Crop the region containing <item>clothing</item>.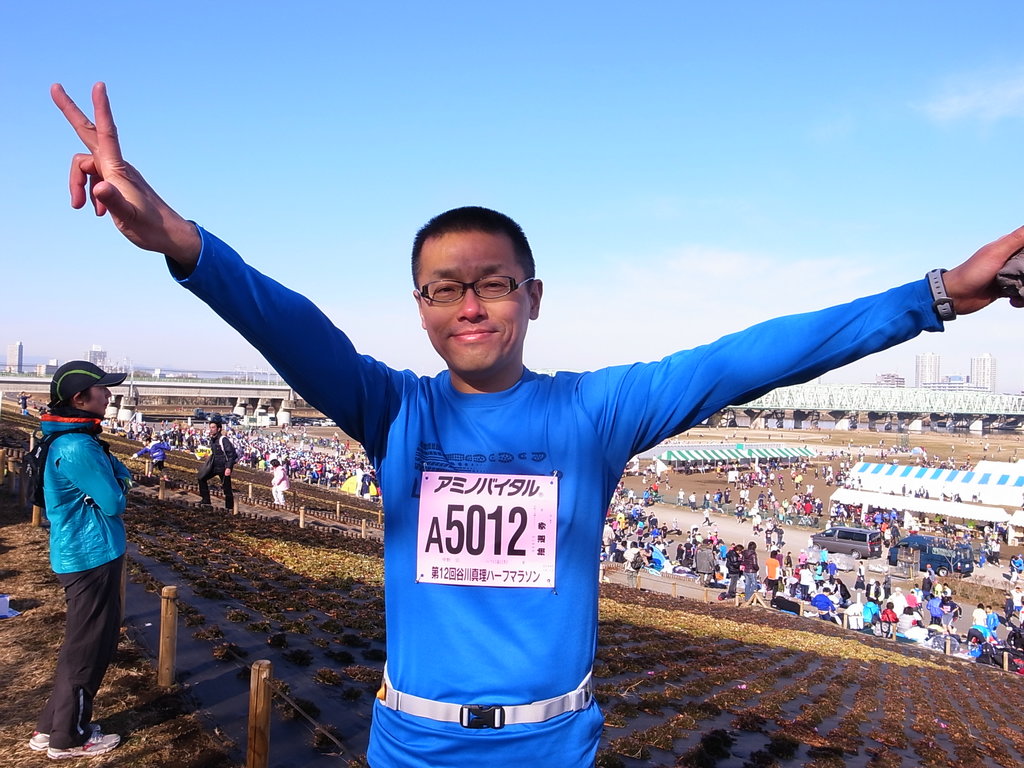
Crop region: (168,215,950,767).
